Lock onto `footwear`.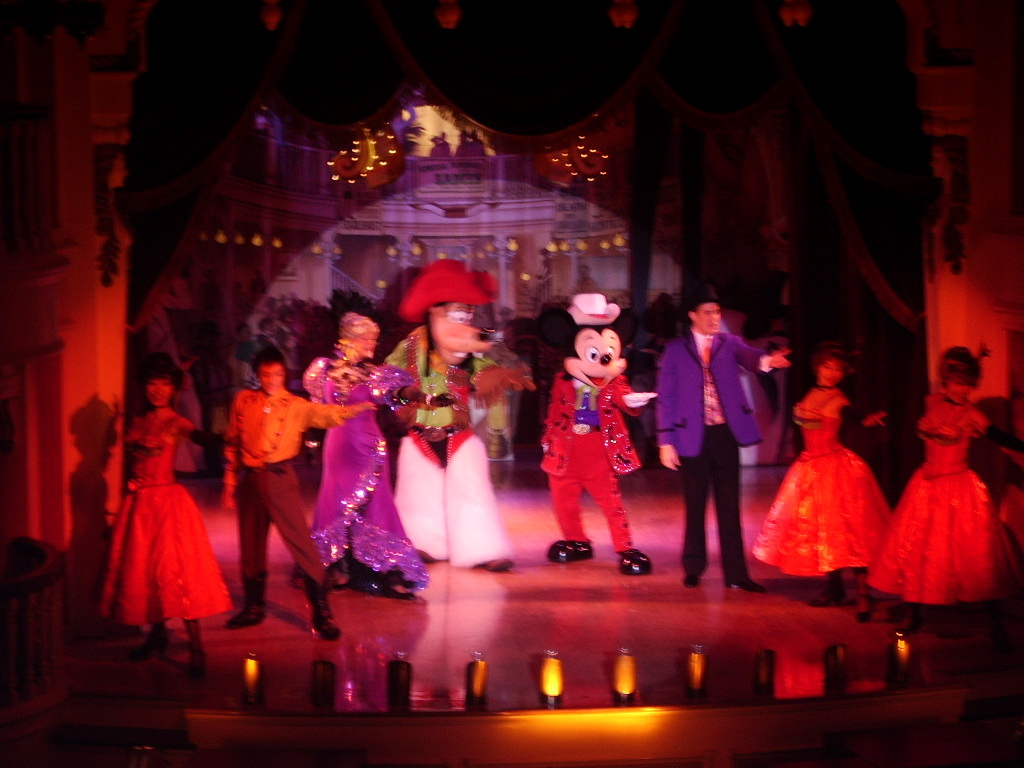
Locked: pyautogui.locateOnScreen(184, 665, 205, 677).
